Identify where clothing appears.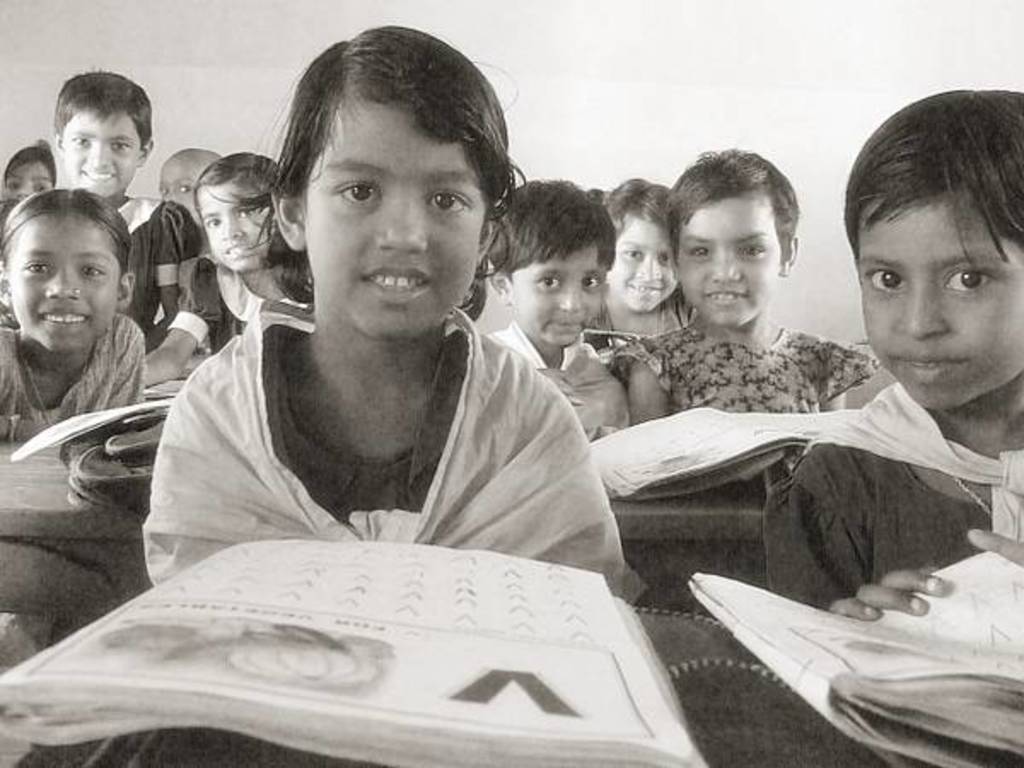
Appears at BBox(2, 314, 131, 439).
